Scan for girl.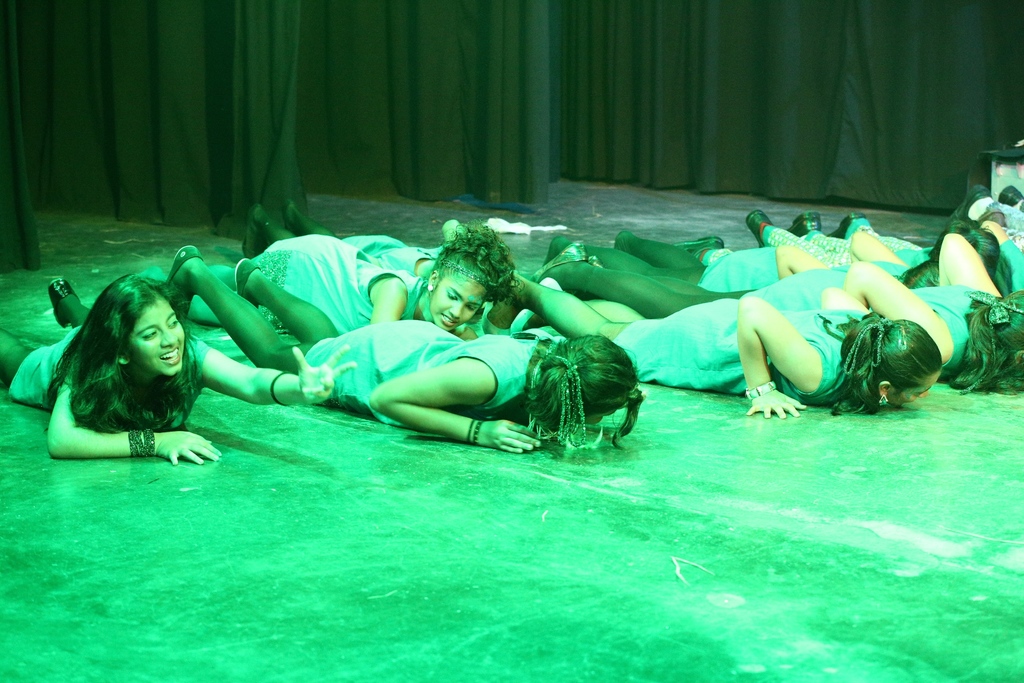
Scan result: Rect(477, 273, 945, 416).
